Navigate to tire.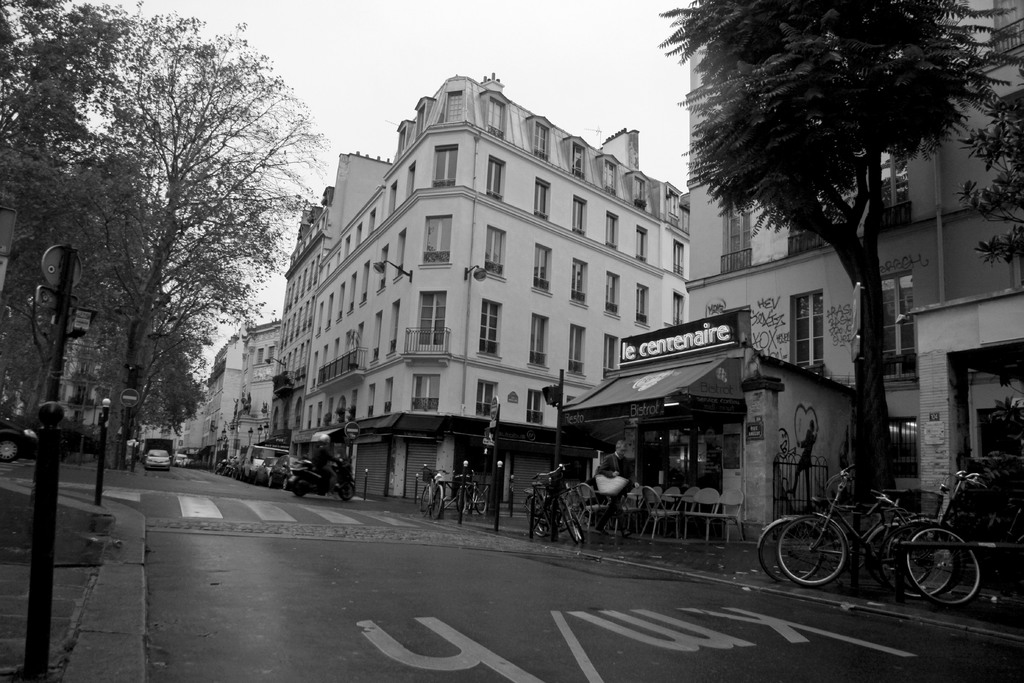
Navigation target: Rect(267, 473, 273, 486).
